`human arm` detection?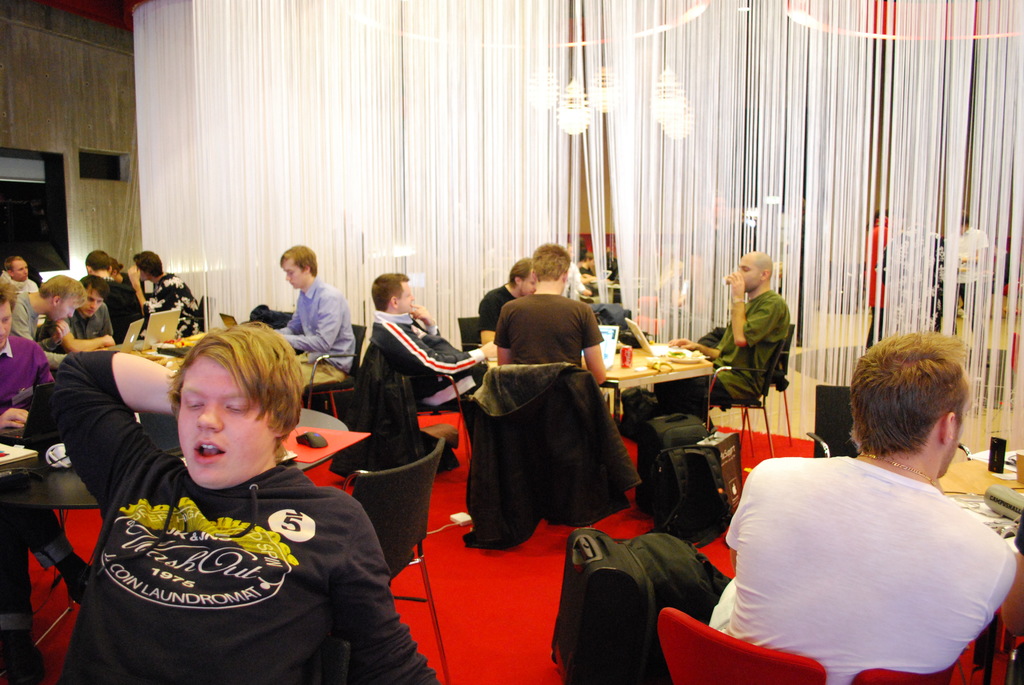
(717, 510, 755, 558)
